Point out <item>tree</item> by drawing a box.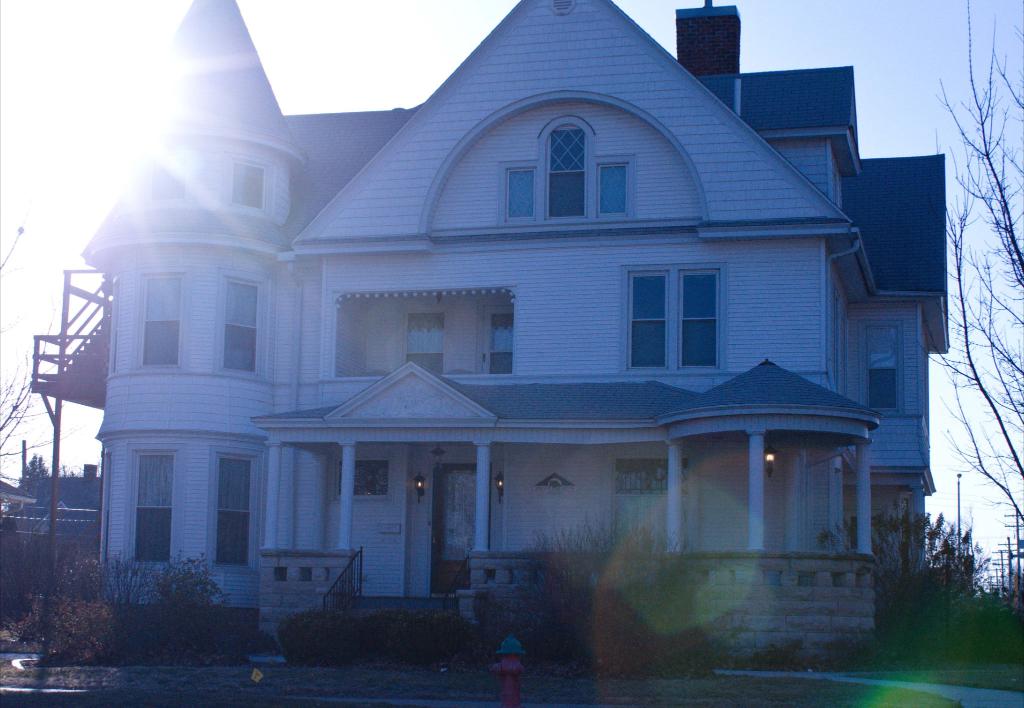
Rect(929, 0, 1023, 289).
